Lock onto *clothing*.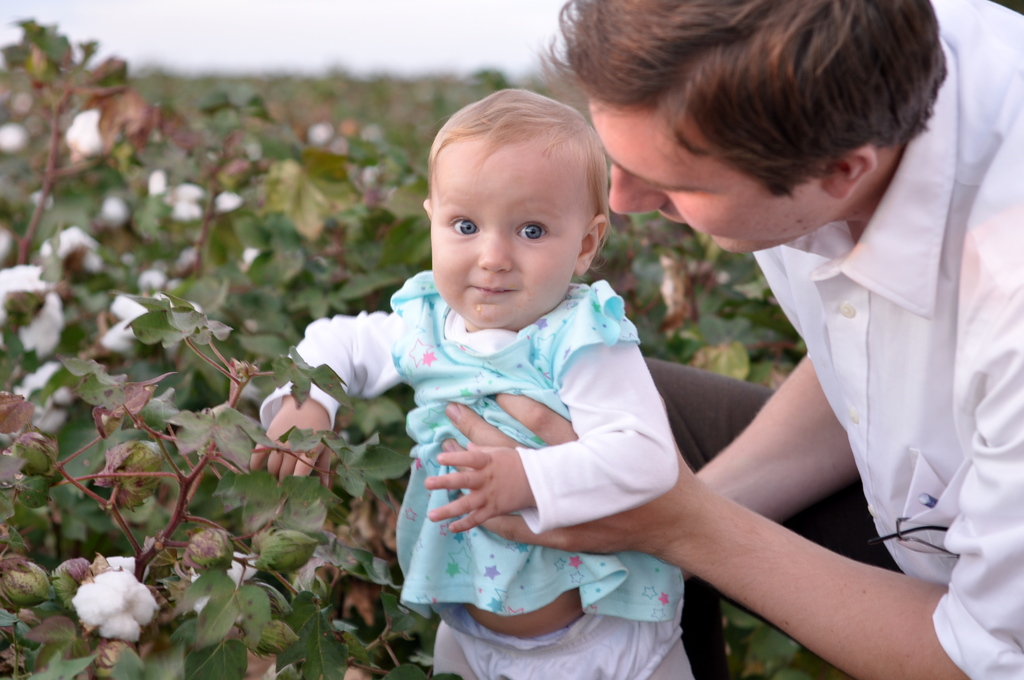
Locked: BBox(322, 216, 717, 643).
